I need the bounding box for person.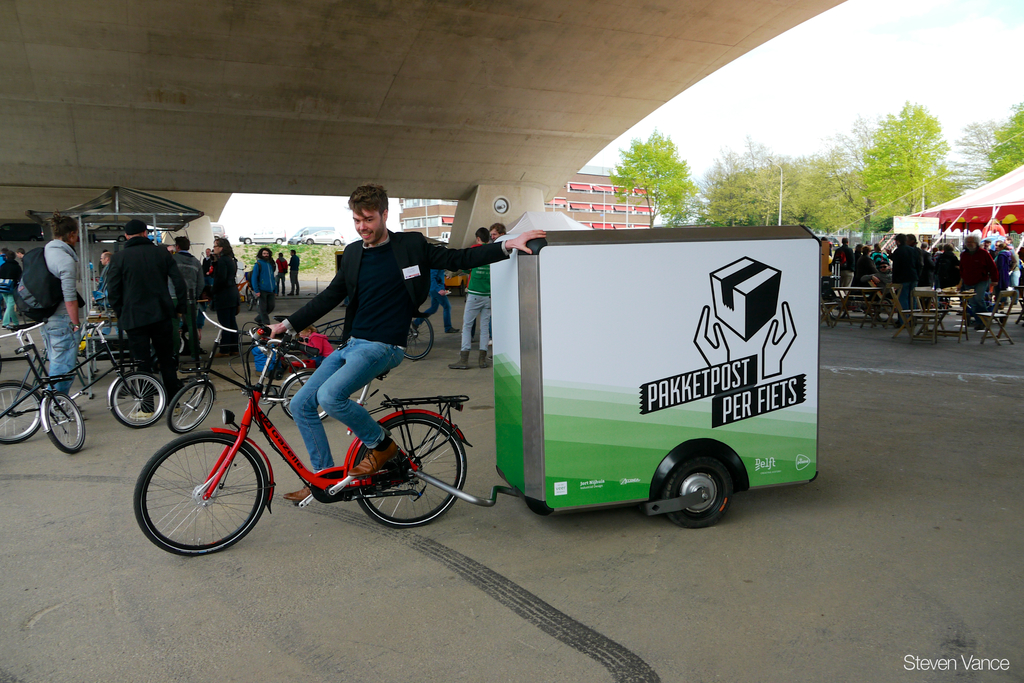
Here it is: Rect(959, 235, 999, 331).
